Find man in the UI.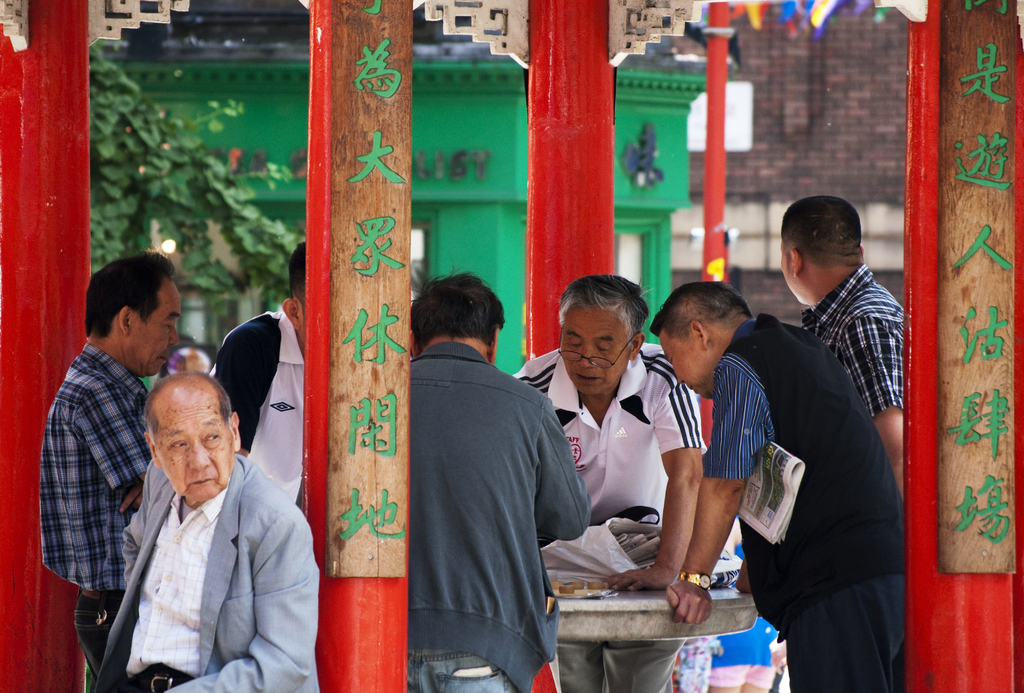
UI element at [x1=510, y1=271, x2=710, y2=692].
